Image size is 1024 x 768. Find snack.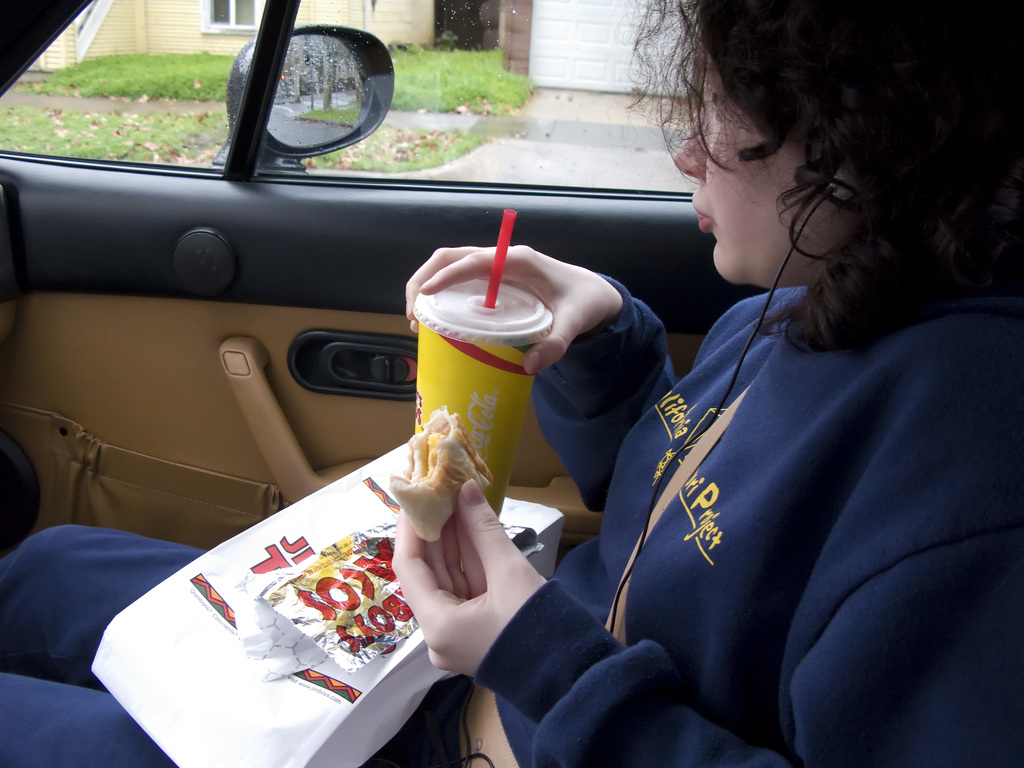
(388,404,493,541).
